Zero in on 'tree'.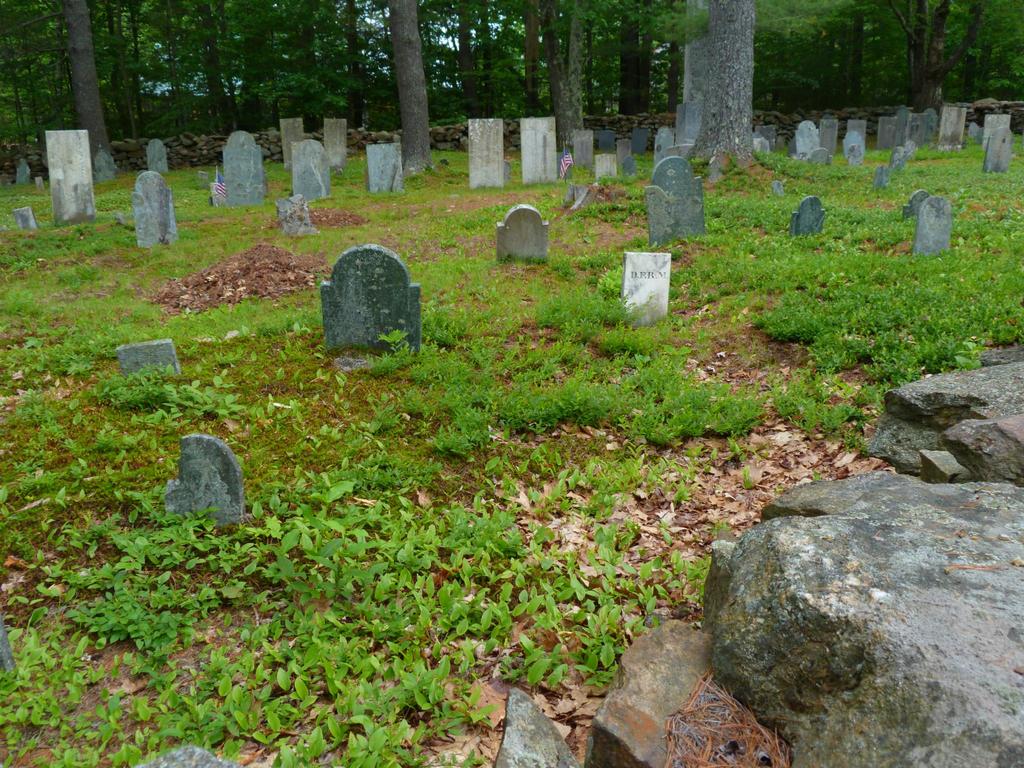
Zeroed in: [left=133, top=0, right=196, bottom=145].
